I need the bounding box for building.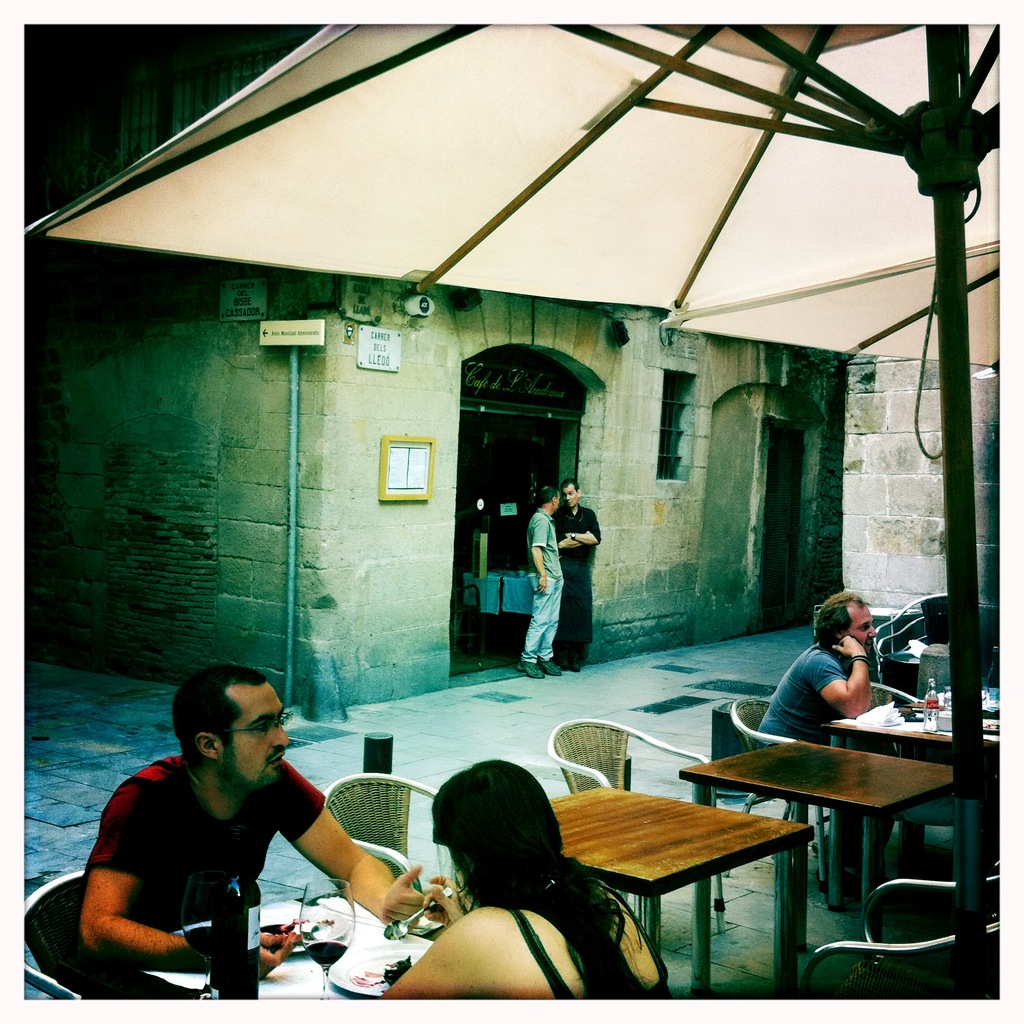
Here it is: region(0, 13, 836, 729).
